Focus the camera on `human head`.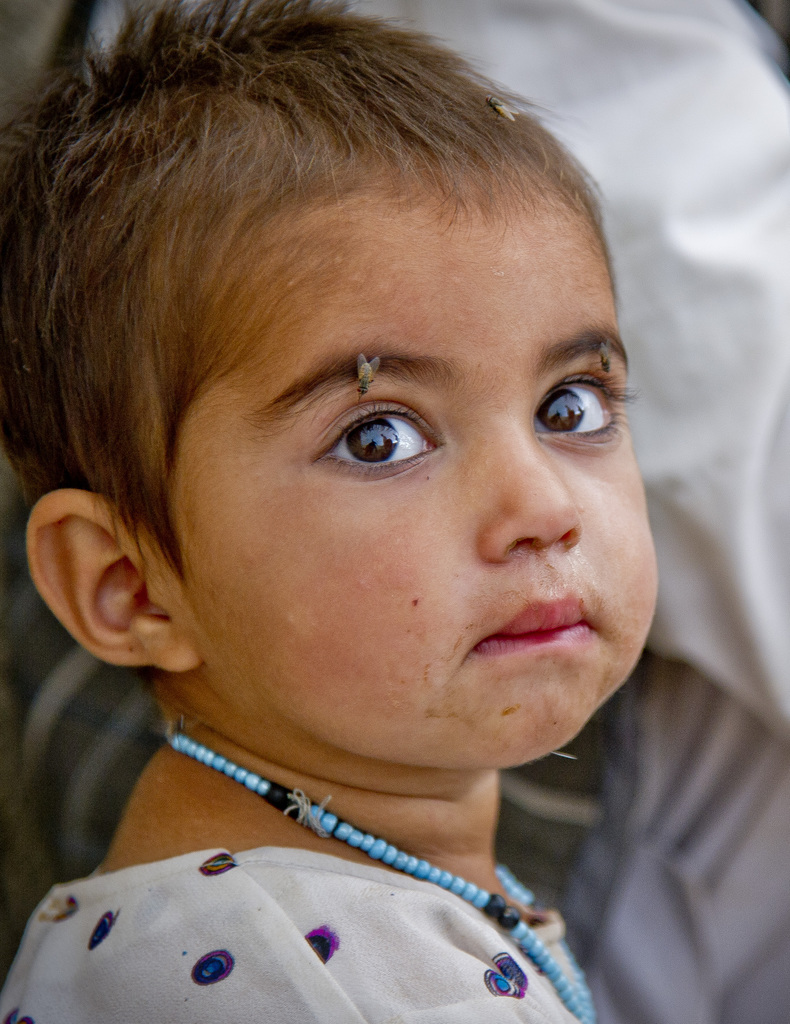
Focus region: box(60, 33, 638, 862).
